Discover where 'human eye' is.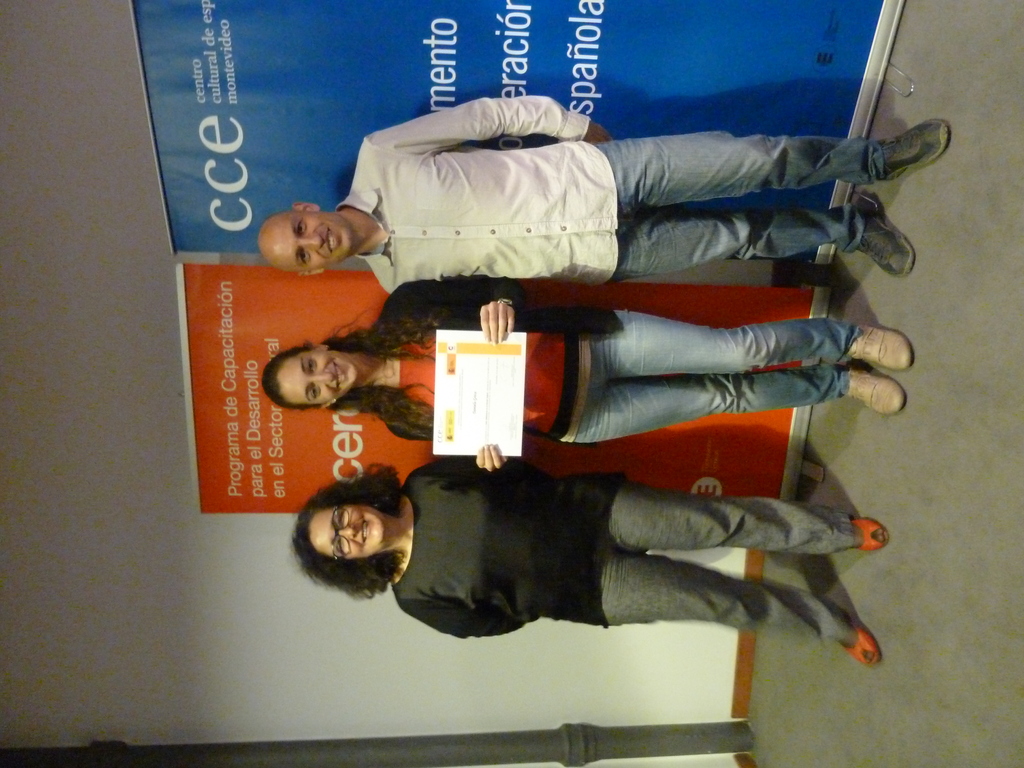
Discovered at (x1=292, y1=220, x2=307, y2=236).
